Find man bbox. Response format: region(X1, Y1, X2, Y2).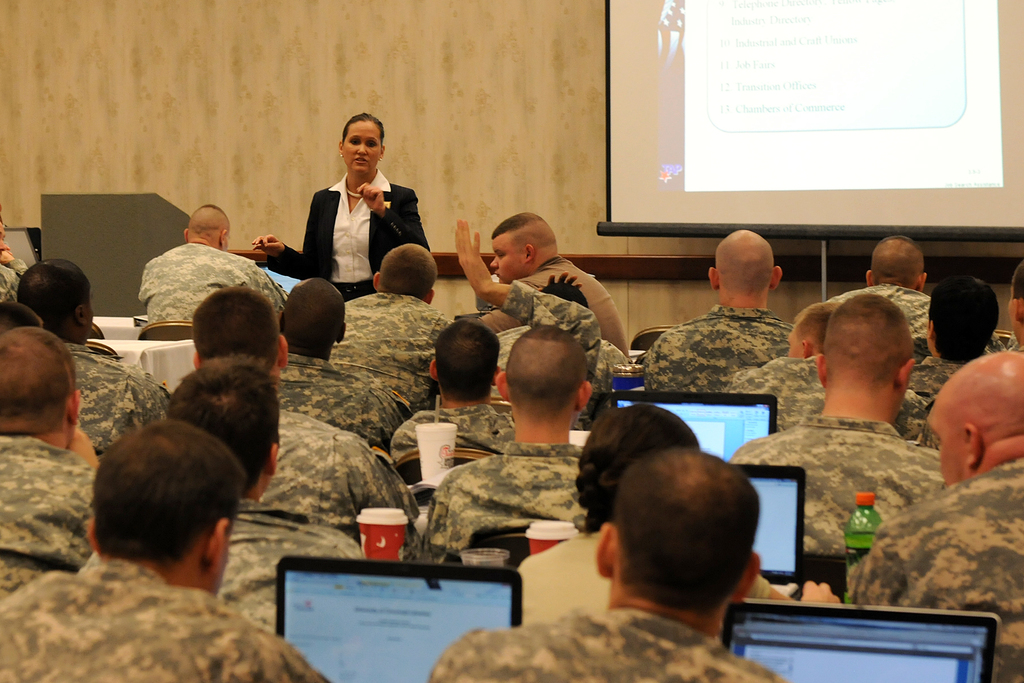
region(15, 251, 173, 446).
